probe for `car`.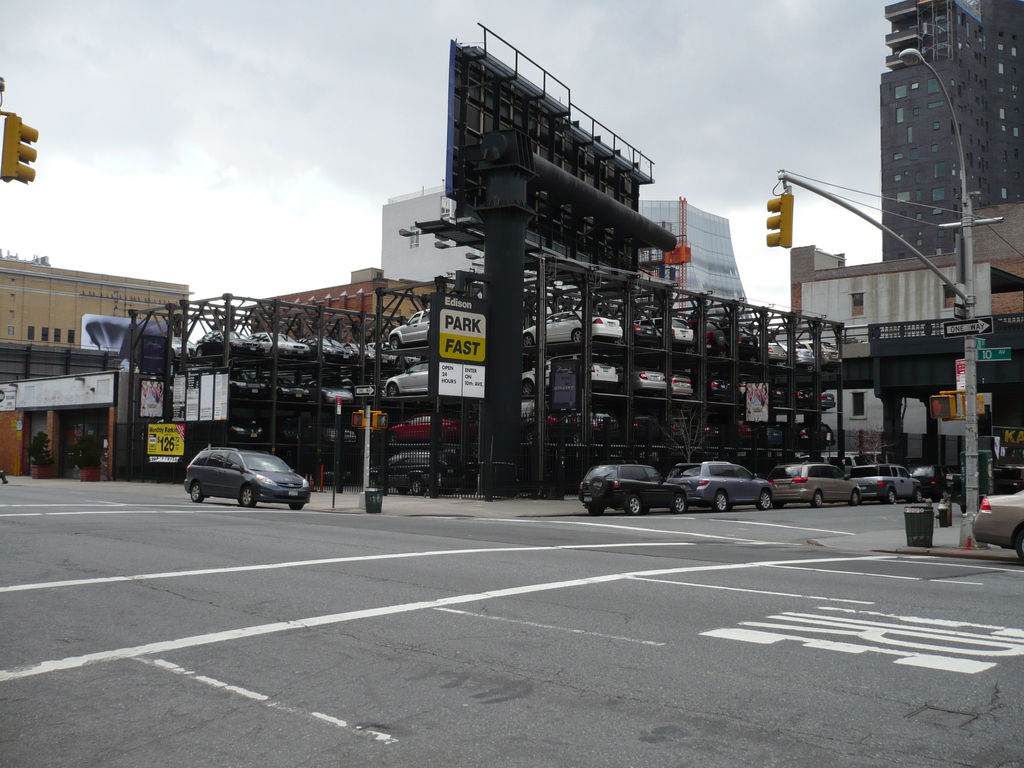
Probe result: <box>847,457,919,503</box>.
